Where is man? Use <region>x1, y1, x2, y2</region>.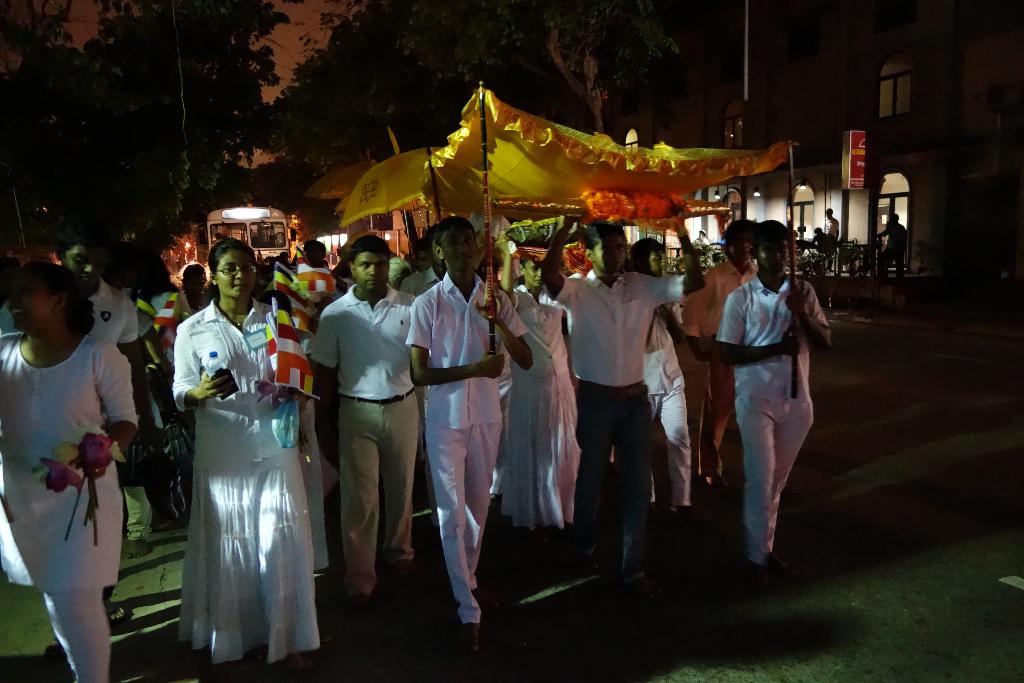
<region>681, 217, 760, 492</region>.
